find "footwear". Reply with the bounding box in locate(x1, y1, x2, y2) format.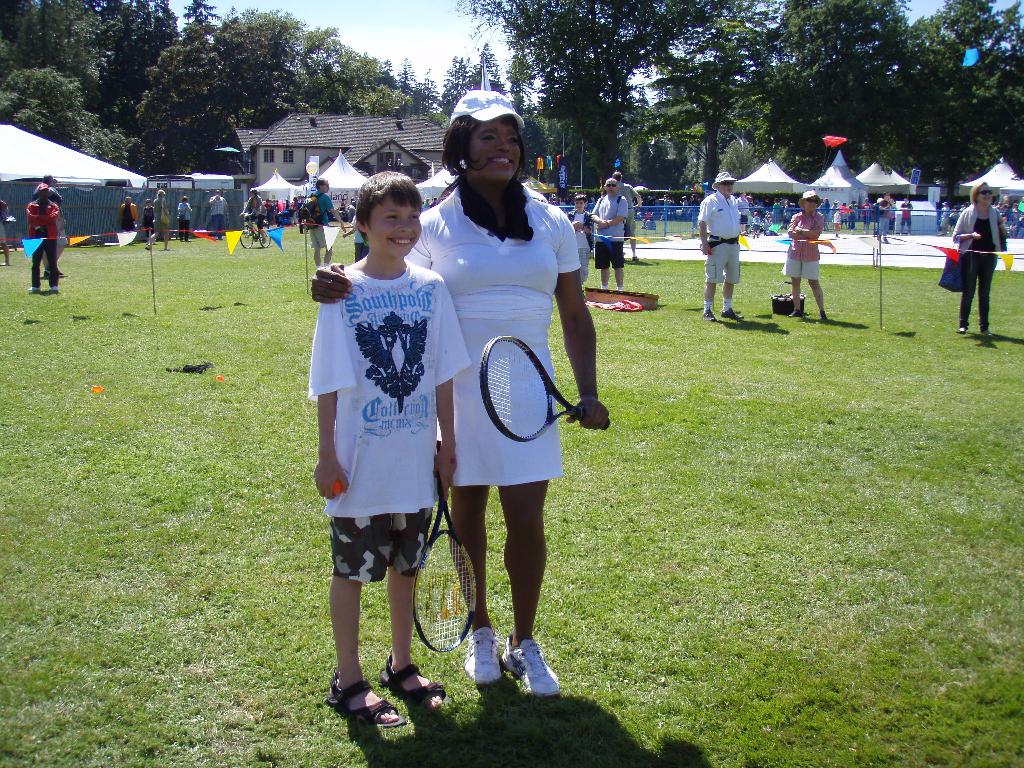
locate(884, 240, 890, 244).
